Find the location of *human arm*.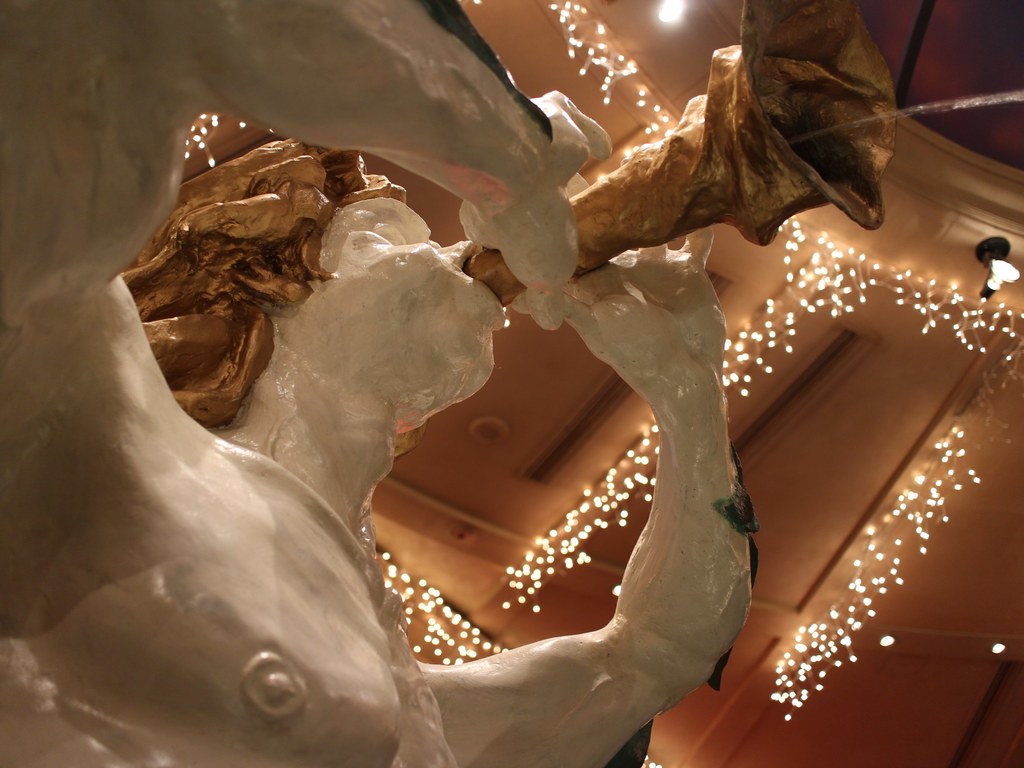
Location: x1=421, y1=213, x2=764, y2=767.
